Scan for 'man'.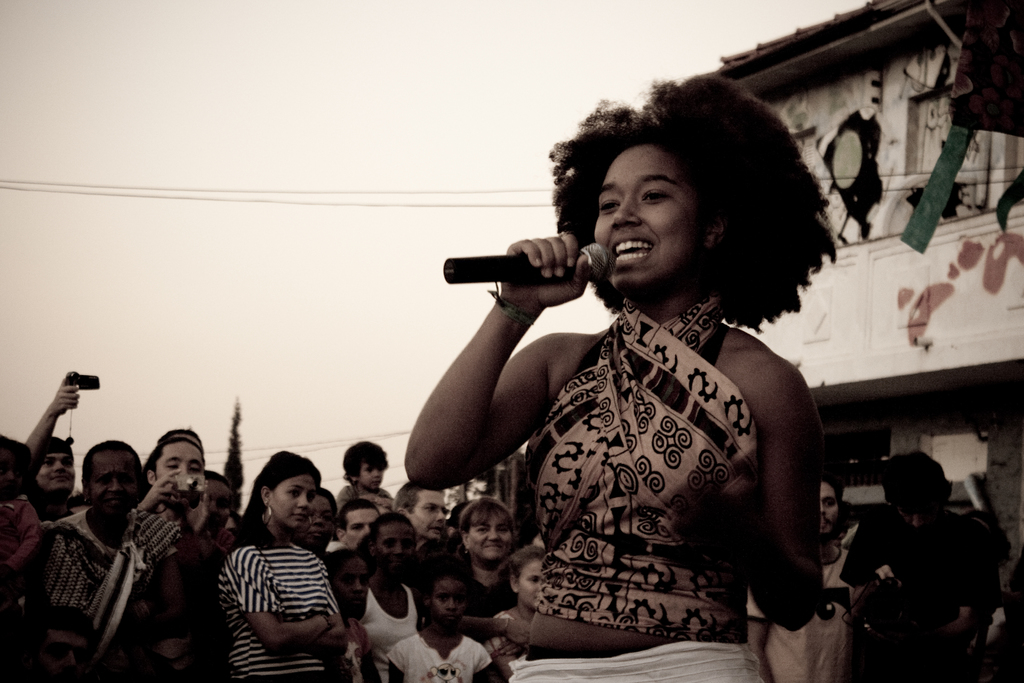
Scan result: select_region(388, 482, 449, 550).
